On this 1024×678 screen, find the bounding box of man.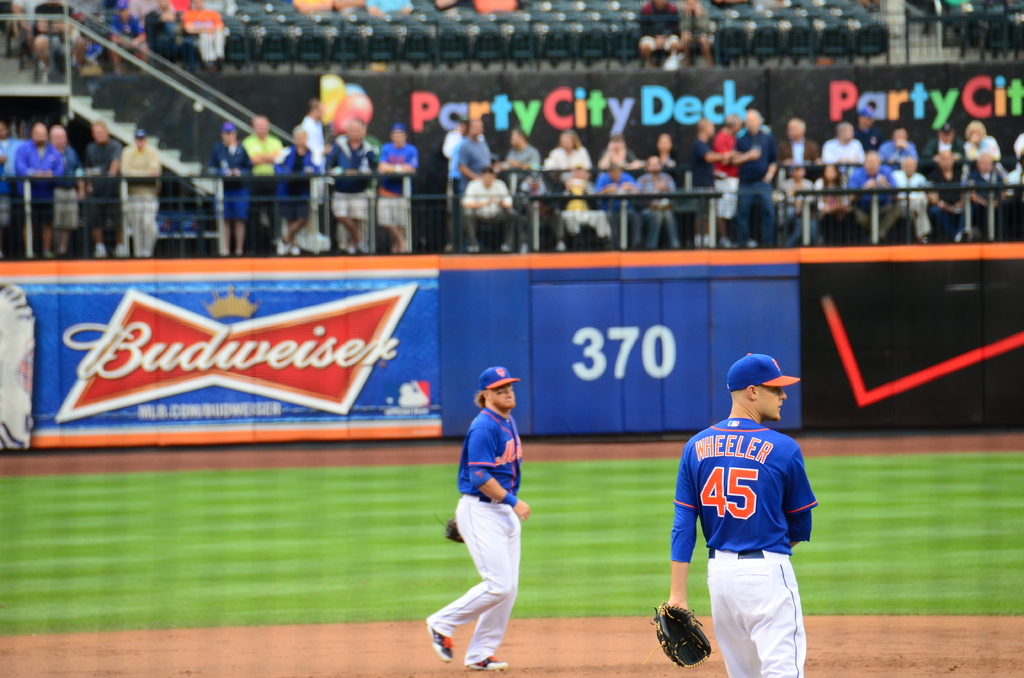
Bounding box: [left=644, top=157, right=681, bottom=255].
